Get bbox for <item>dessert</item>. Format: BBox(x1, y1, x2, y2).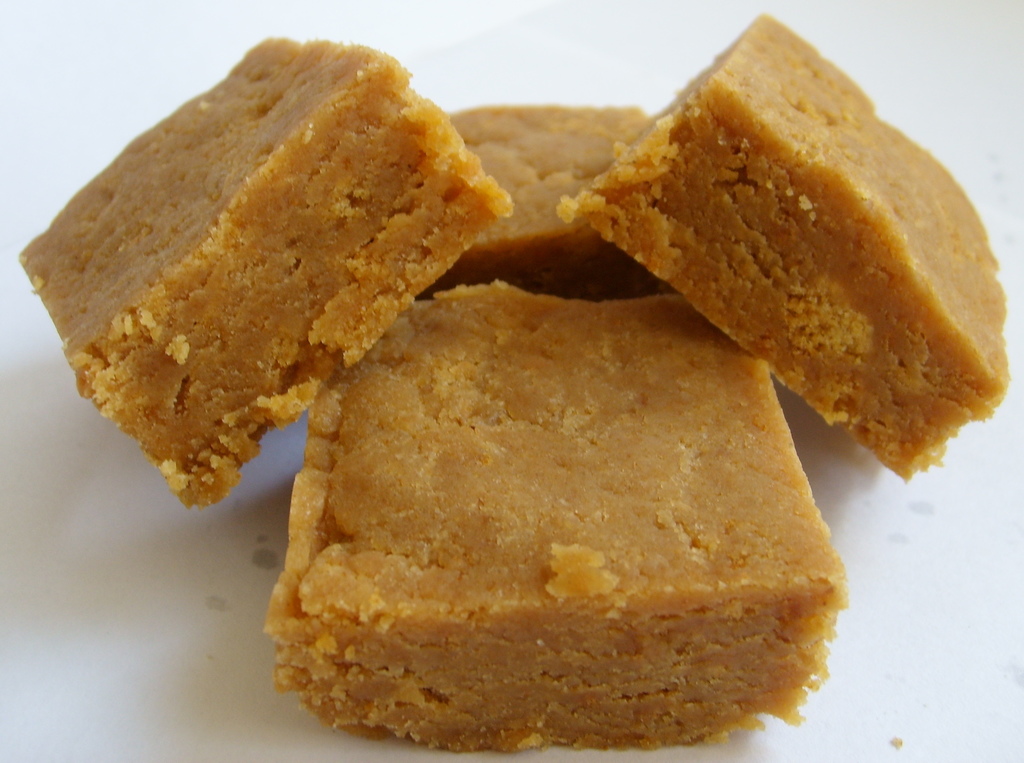
BBox(282, 265, 846, 761).
